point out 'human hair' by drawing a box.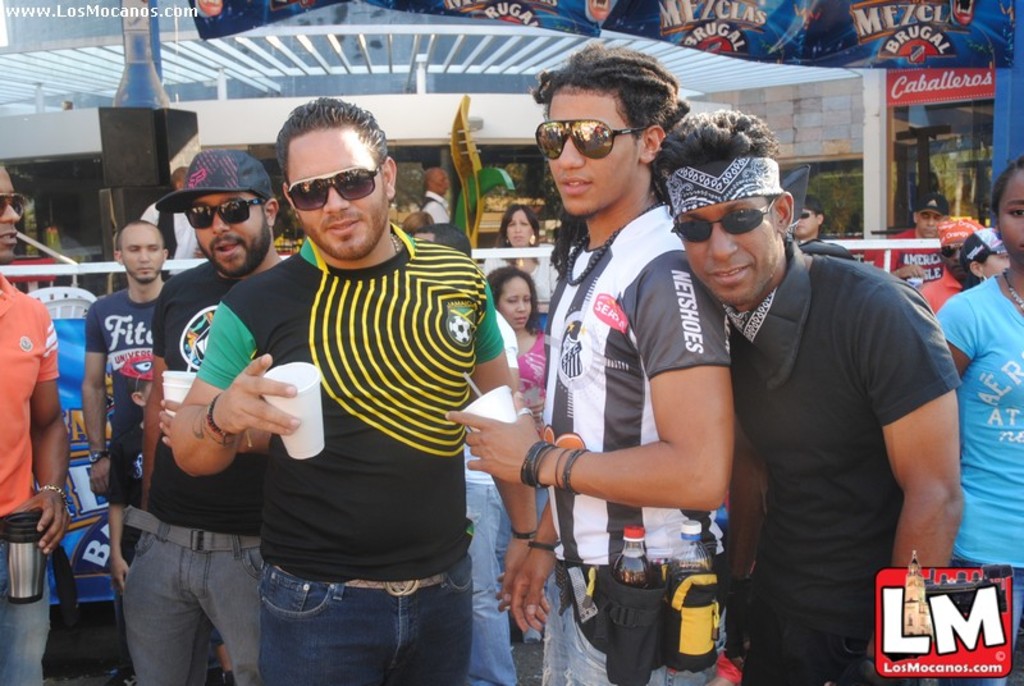
(x1=493, y1=202, x2=539, y2=264).
